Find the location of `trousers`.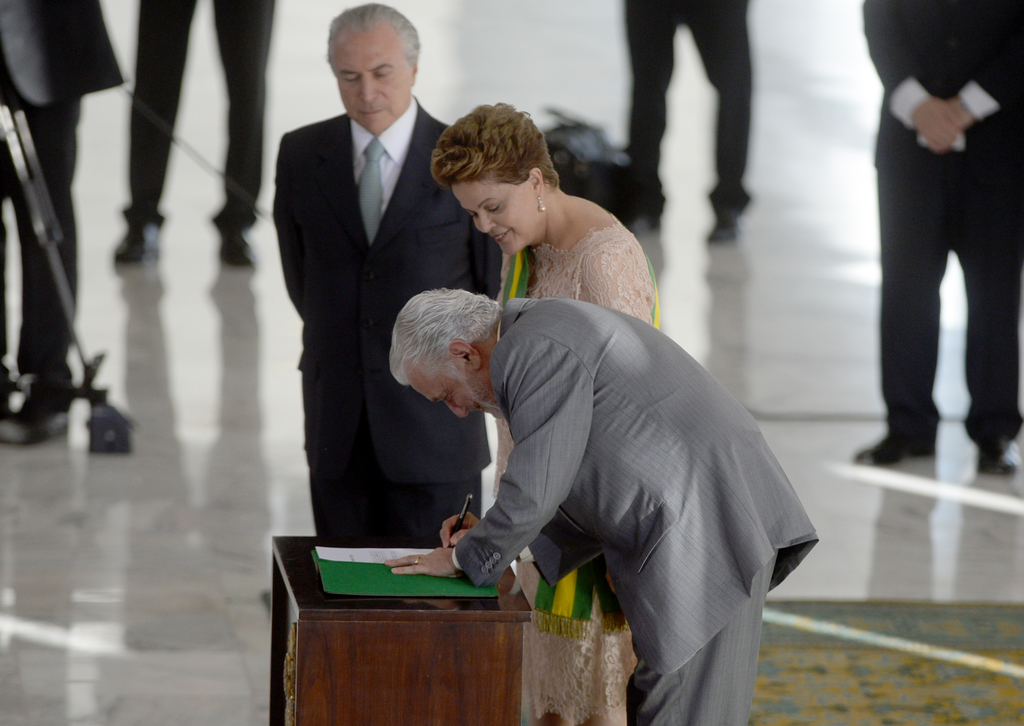
Location: {"x1": 0, "y1": 89, "x2": 86, "y2": 409}.
